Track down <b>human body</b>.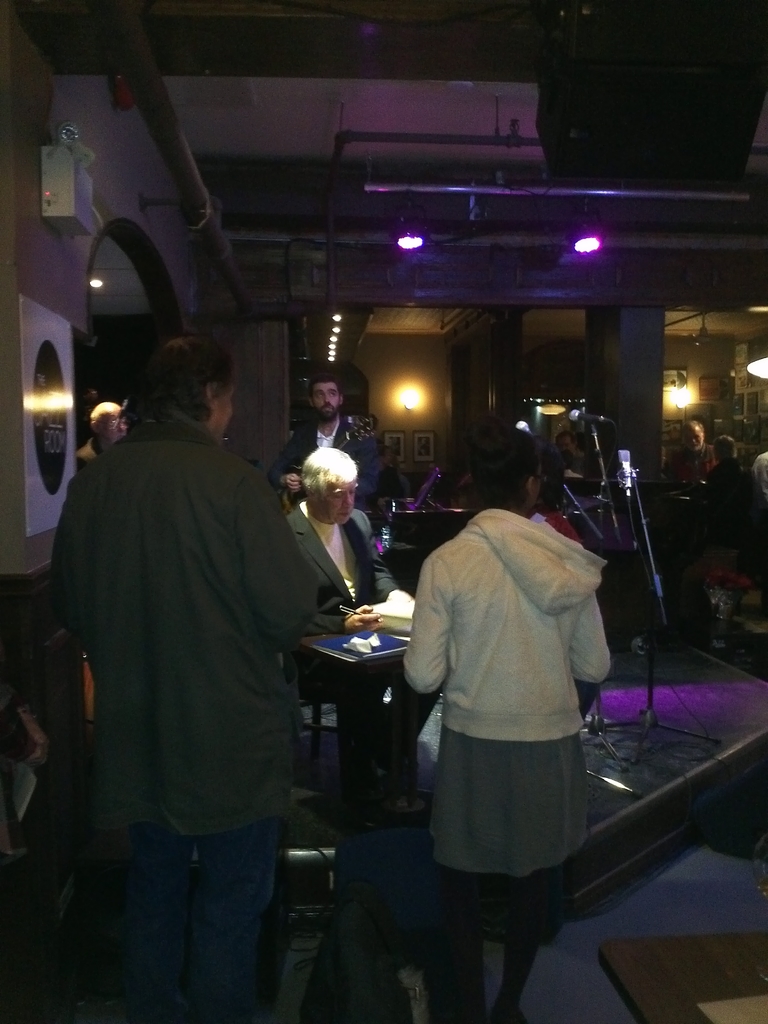
Tracked to BBox(38, 325, 322, 1023).
